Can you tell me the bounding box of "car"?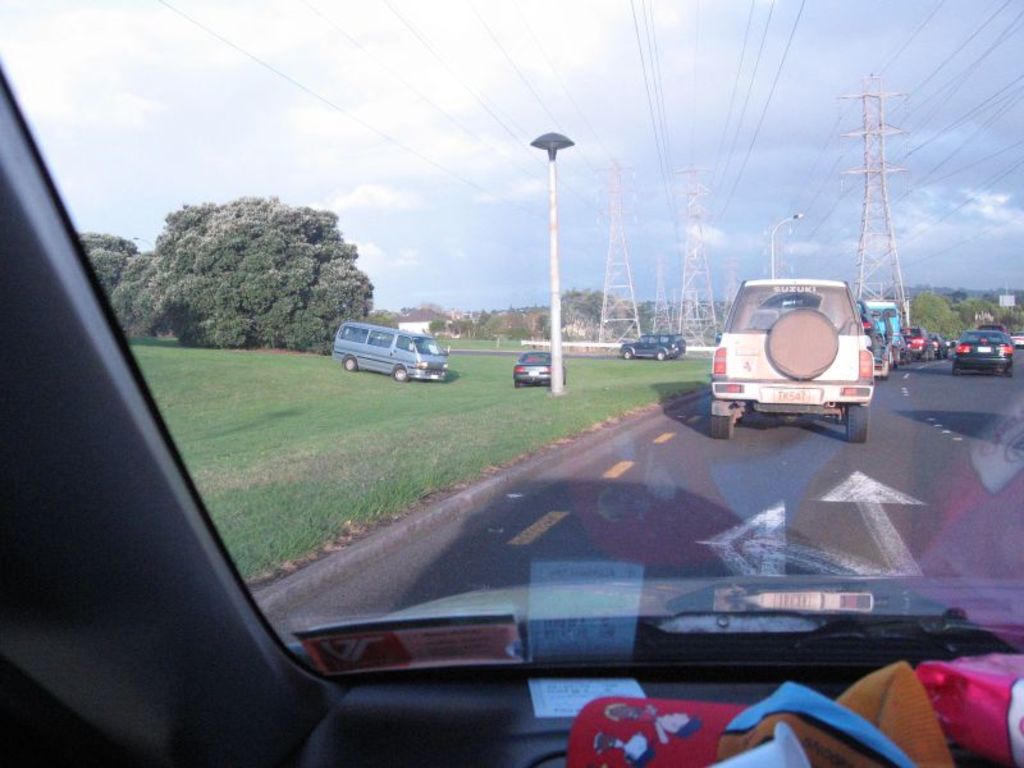
left=948, top=329, right=1016, bottom=379.
